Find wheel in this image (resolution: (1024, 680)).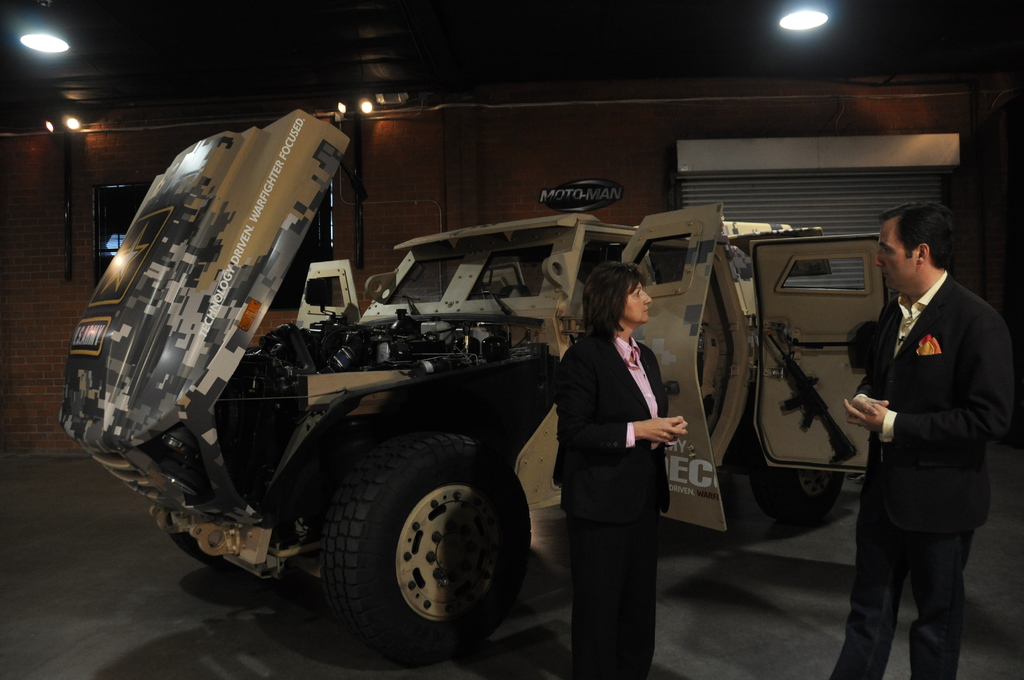
rect(311, 420, 536, 675).
